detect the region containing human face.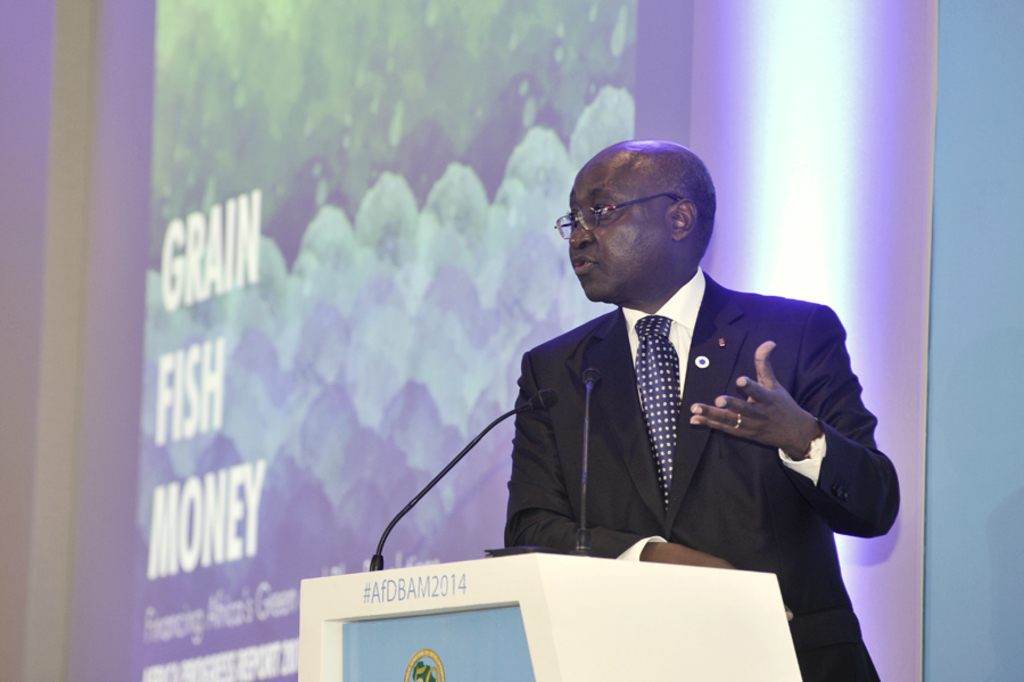
l=568, t=174, r=671, b=304.
